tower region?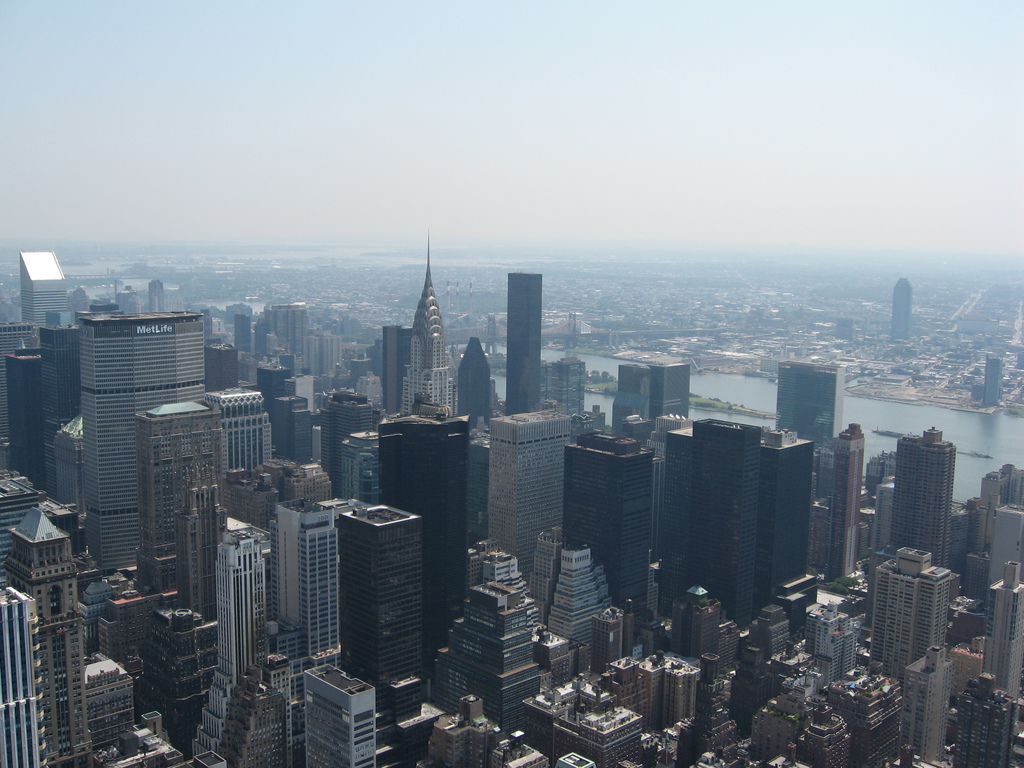
(891,280,911,346)
